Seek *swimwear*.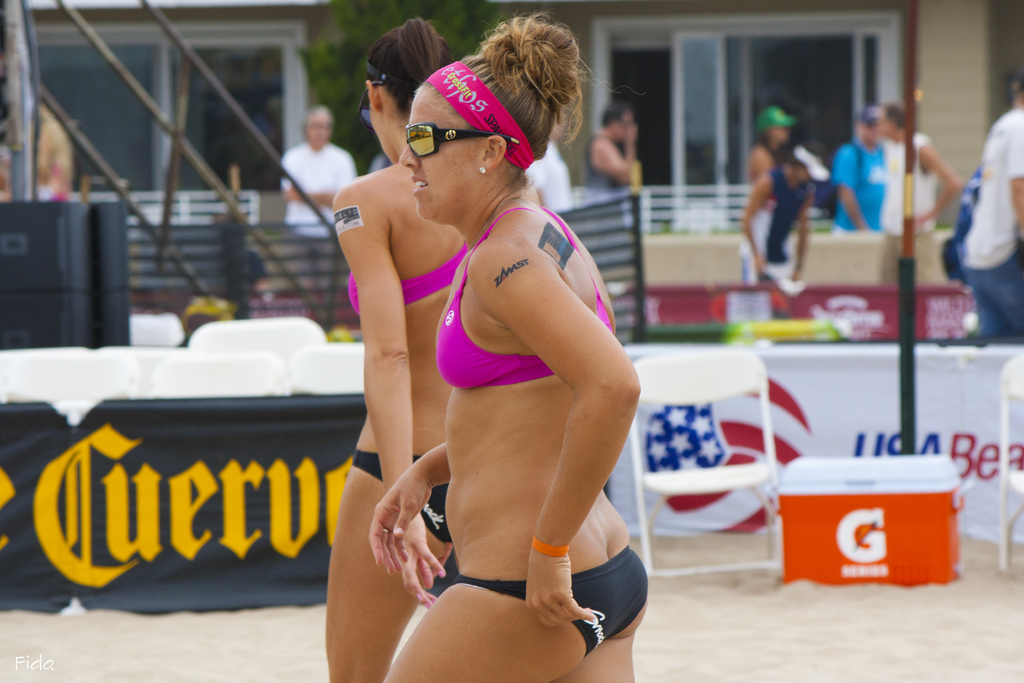
456, 547, 646, 655.
